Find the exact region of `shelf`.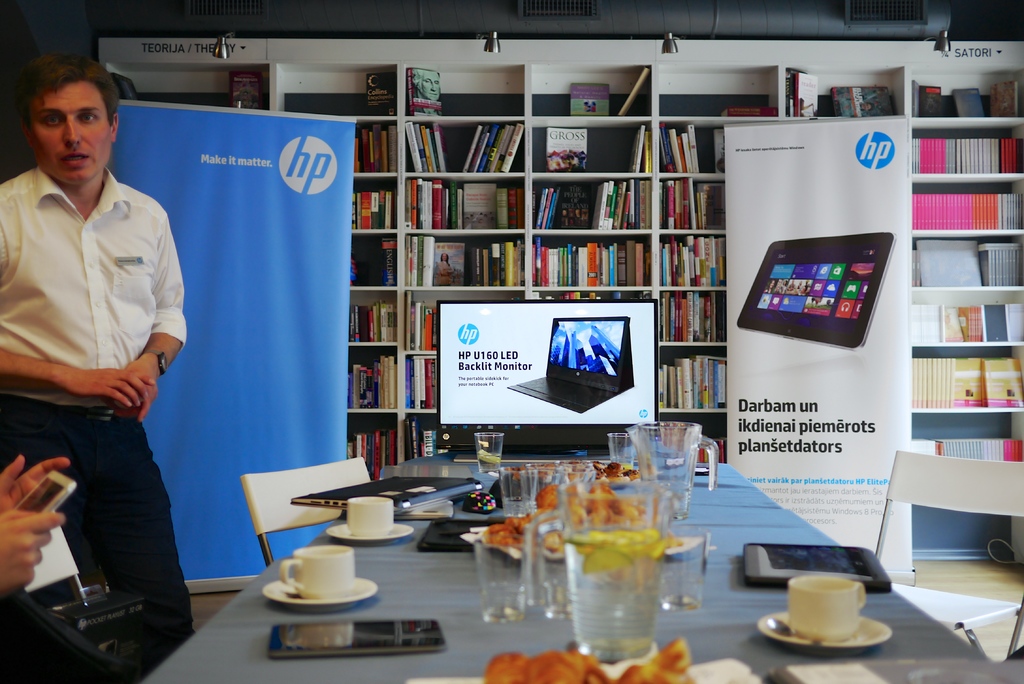
Exact region: (x1=651, y1=112, x2=785, y2=175).
